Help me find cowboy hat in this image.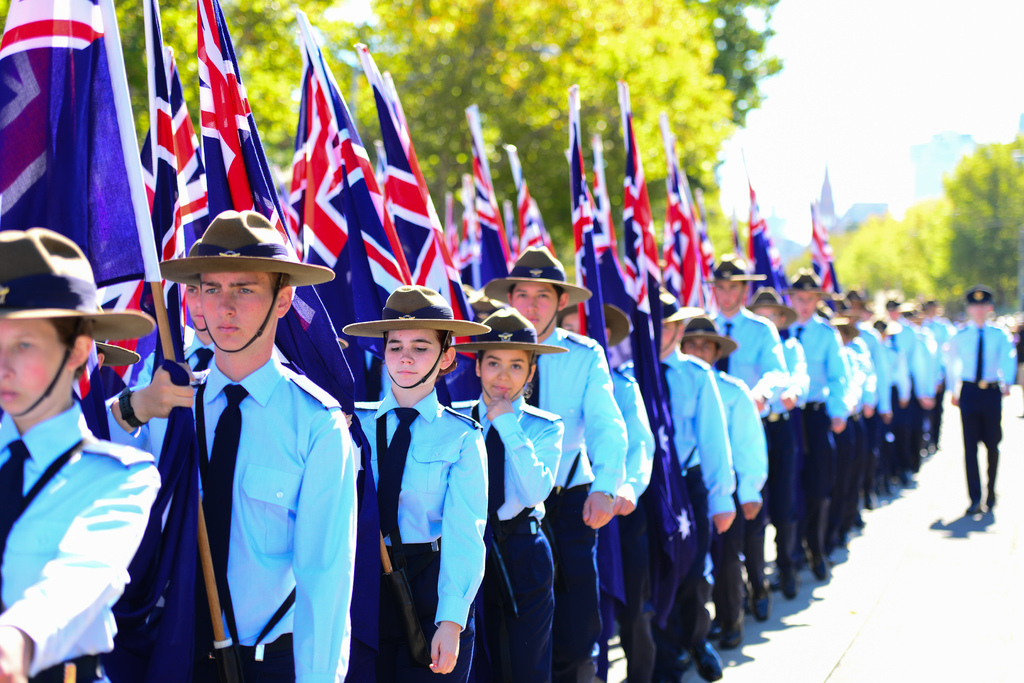
Found it: [left=339, top=284, right=491, bottom=391].
